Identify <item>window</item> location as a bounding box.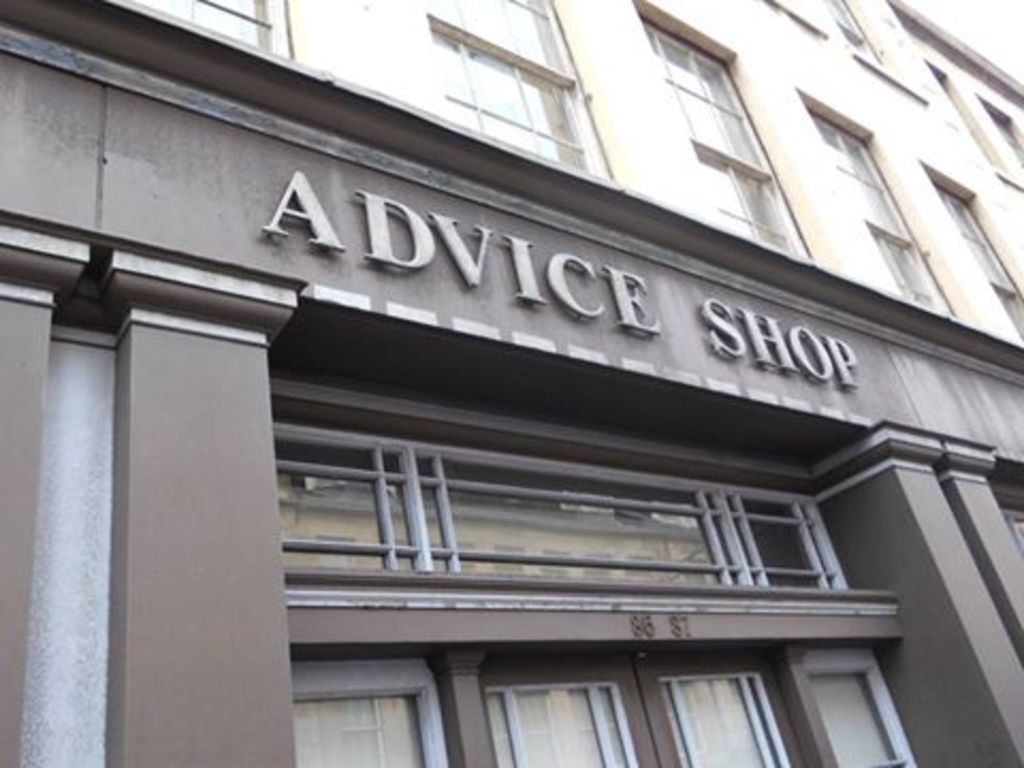
box=[433, 9, 599, 169].
